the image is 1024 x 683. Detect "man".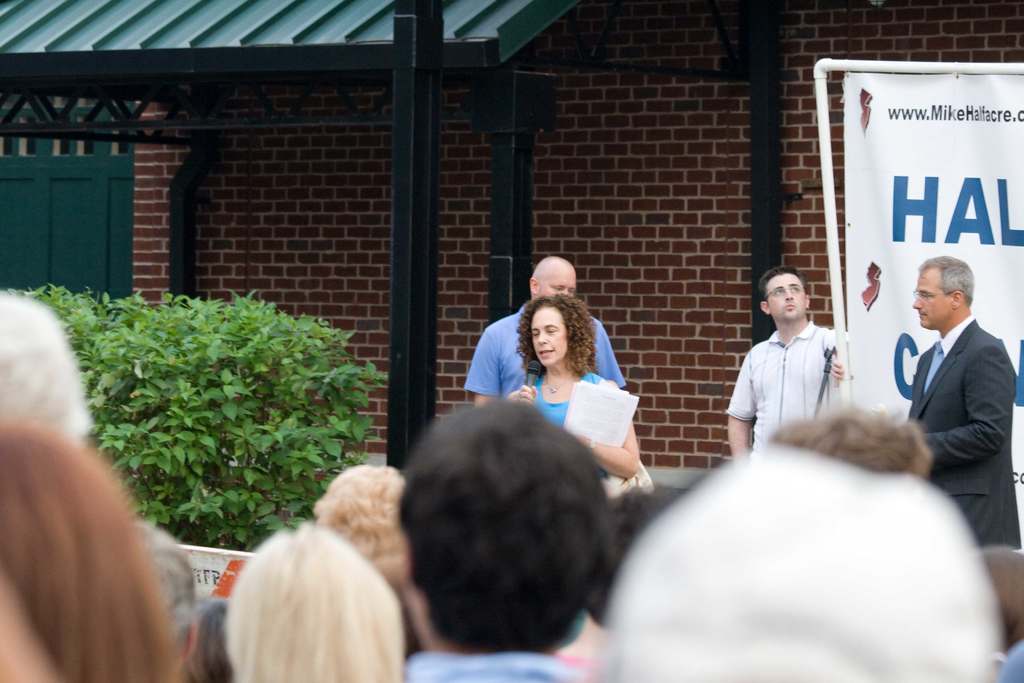
Detection: x1=894, y1=245, x2=1018, y2=523.
